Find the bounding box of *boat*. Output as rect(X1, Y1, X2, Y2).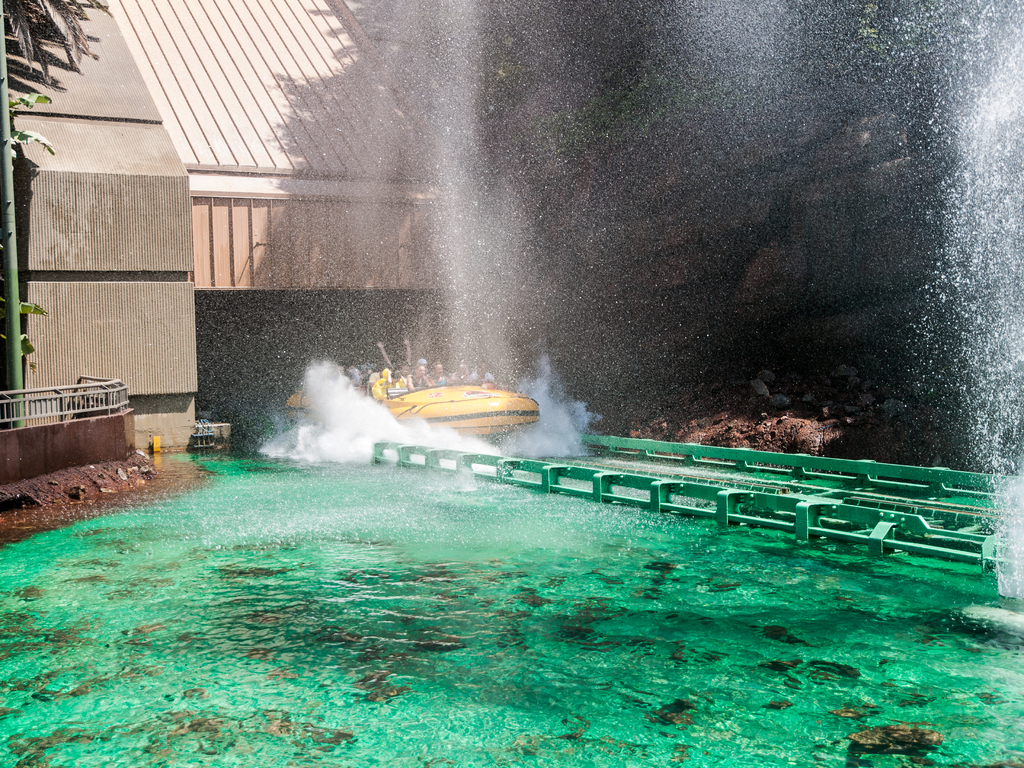
rect(351, 367, 537, 444).
